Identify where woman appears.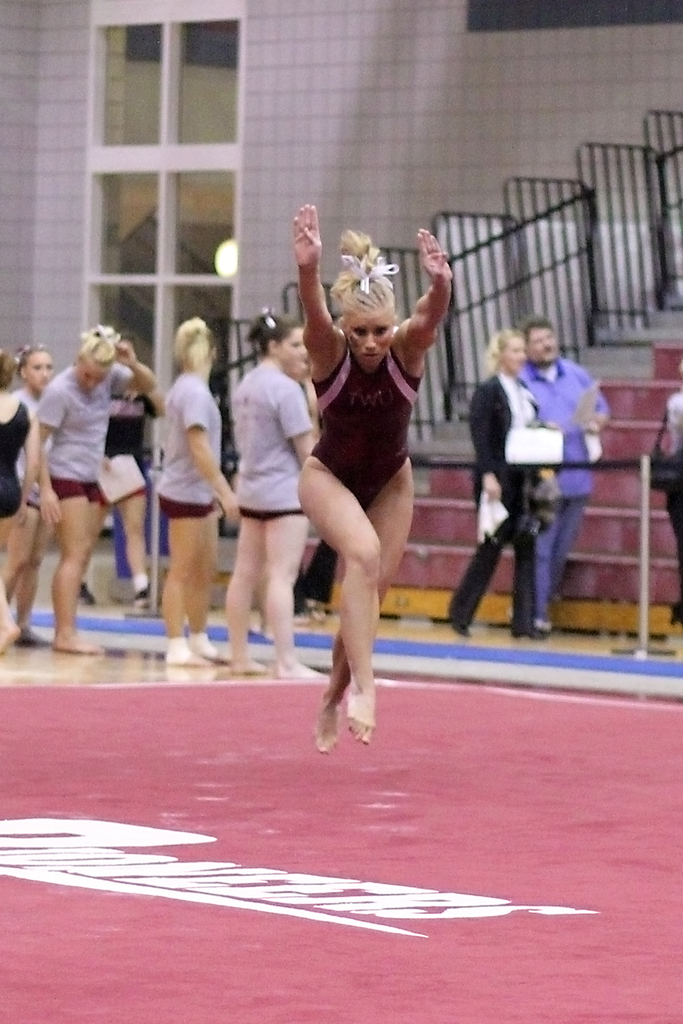
Appears at 152,316,239,667.
